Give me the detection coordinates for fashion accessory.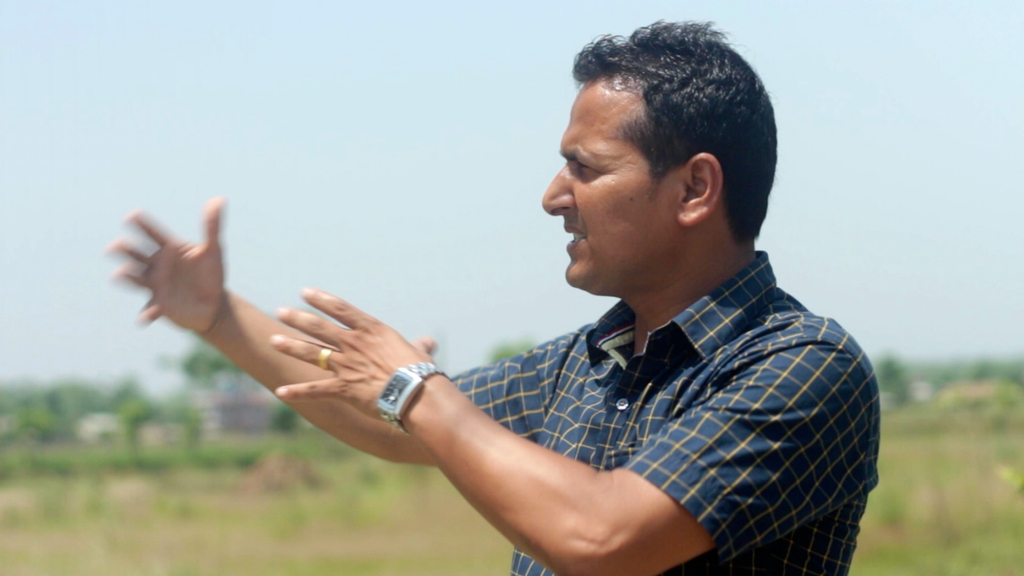
318:346:330:369.
